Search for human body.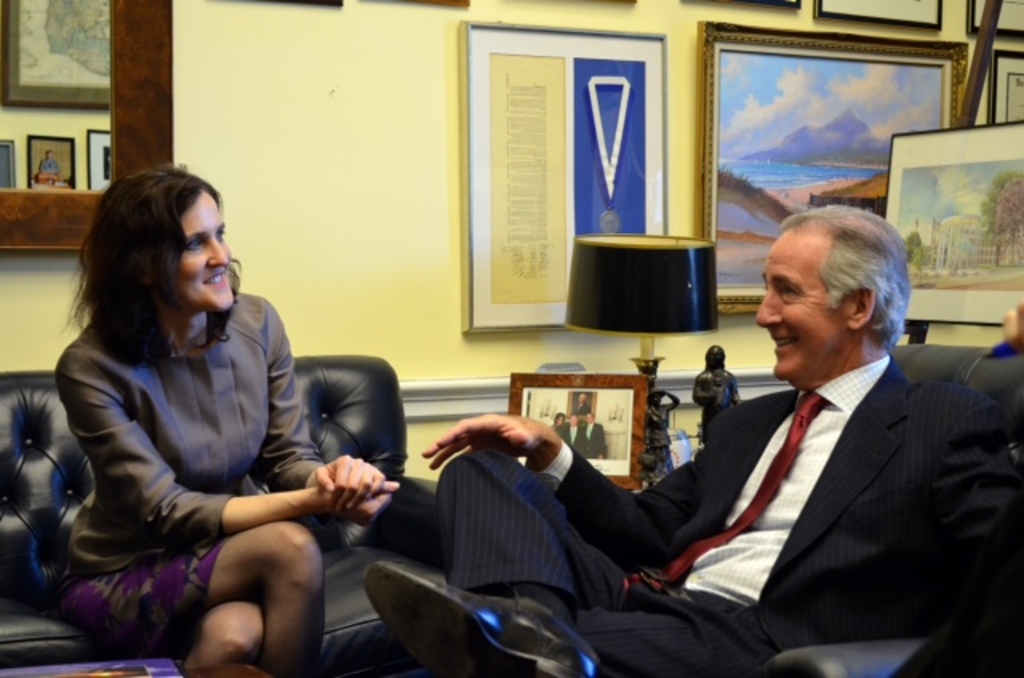
Found at 570, 392, 587, 414.
